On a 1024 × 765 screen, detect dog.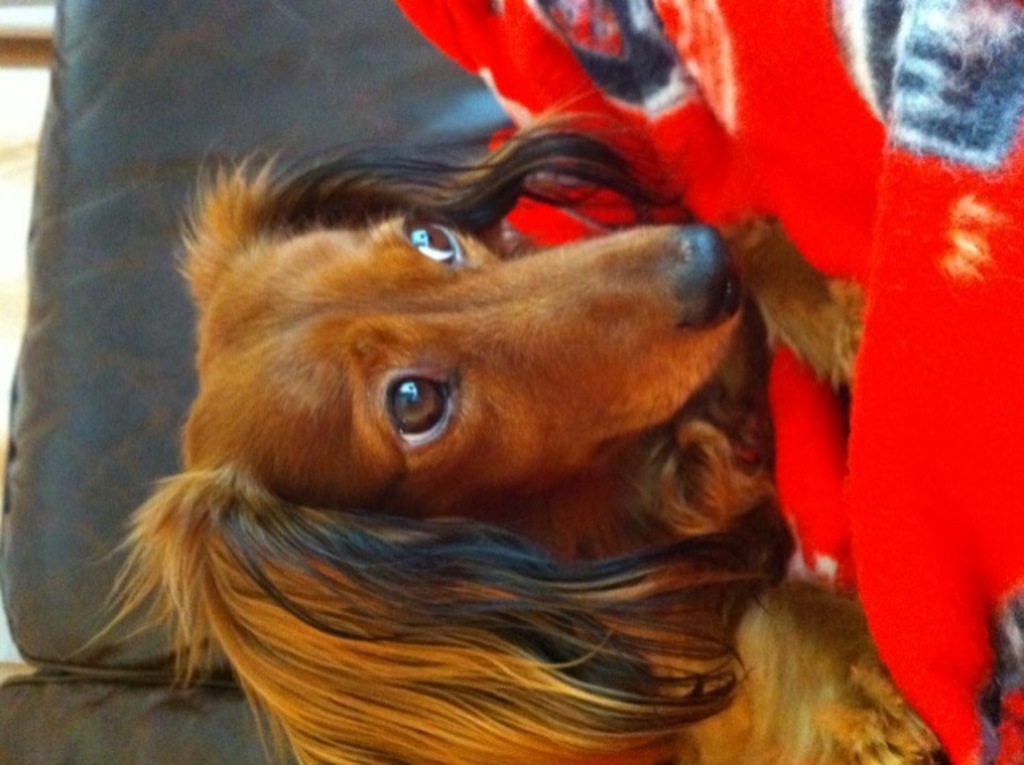
l=56, t=82, r=944, b=763.
